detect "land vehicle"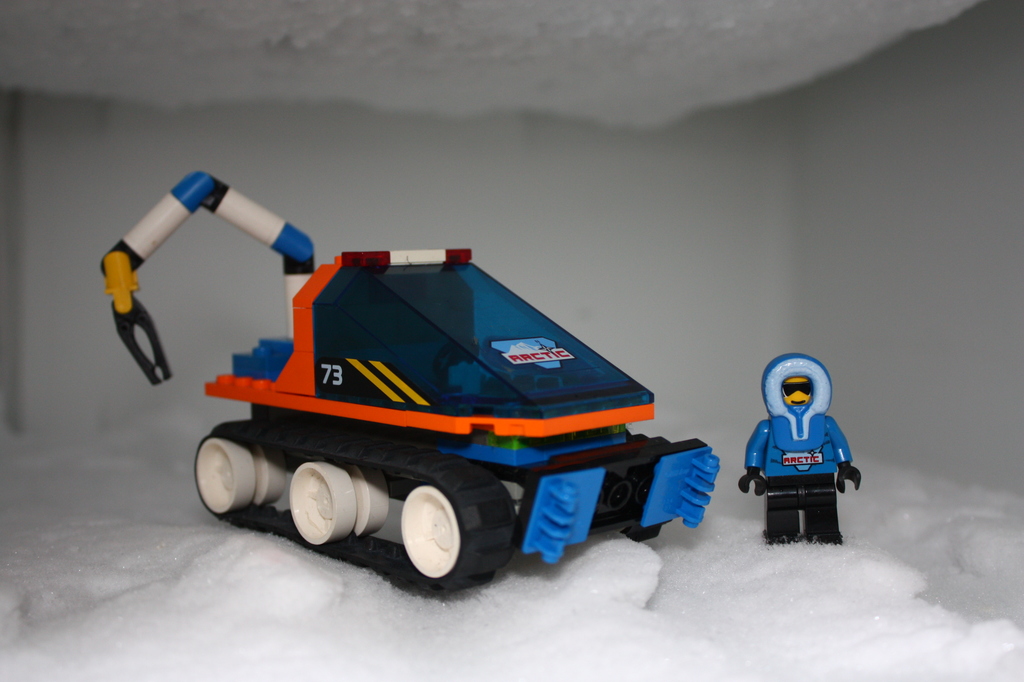
bbox=(103, 170, 720, 589)
